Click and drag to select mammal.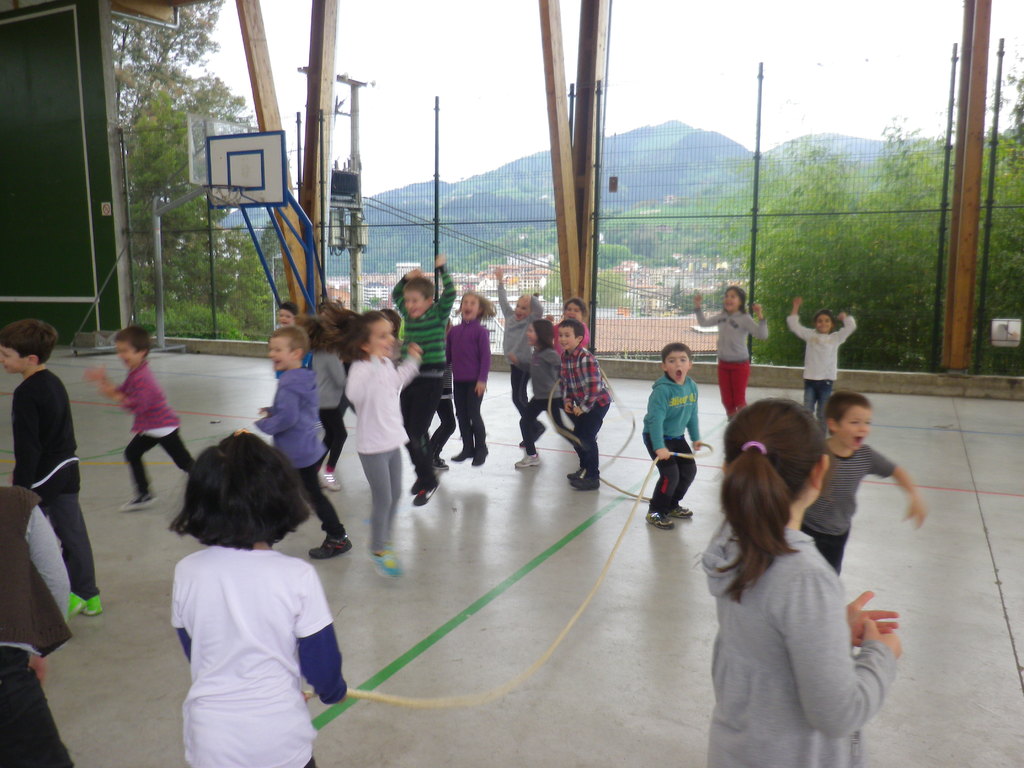
Selection: select_region(509, 320, 562, 463).
